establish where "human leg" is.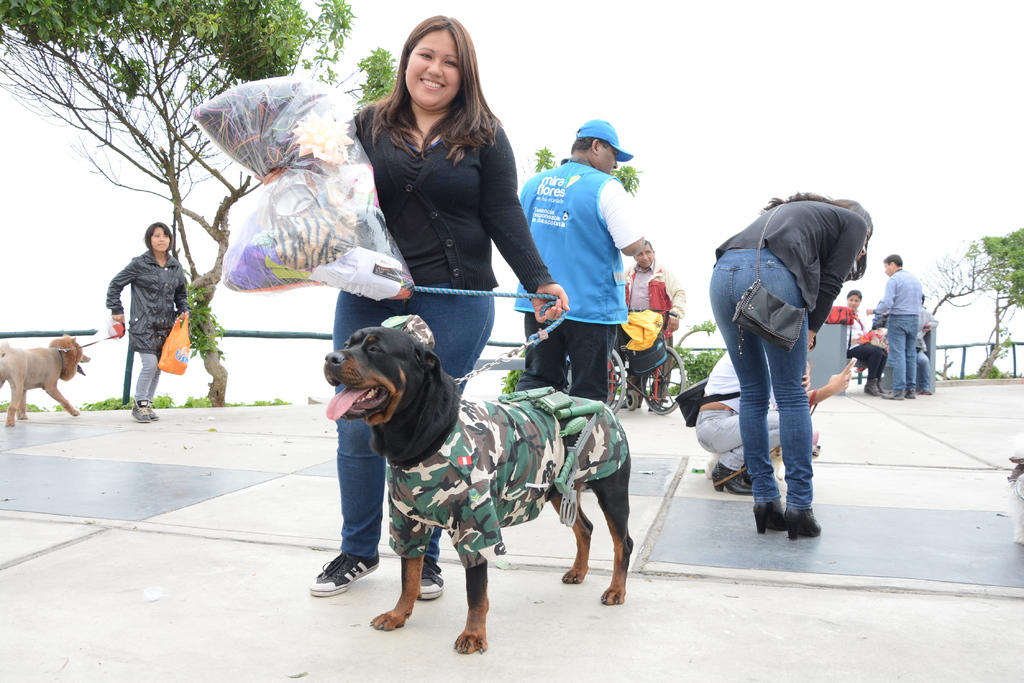
Established at 511 283 566 395.
